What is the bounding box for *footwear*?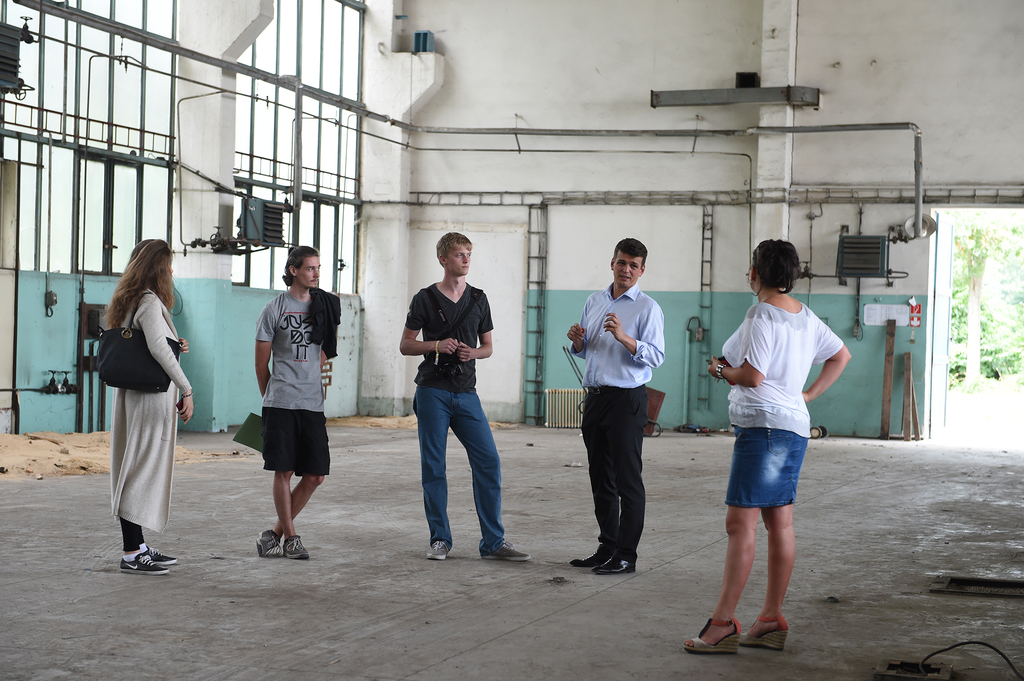
x1=427, y1=541, x2=449, y2=559.
